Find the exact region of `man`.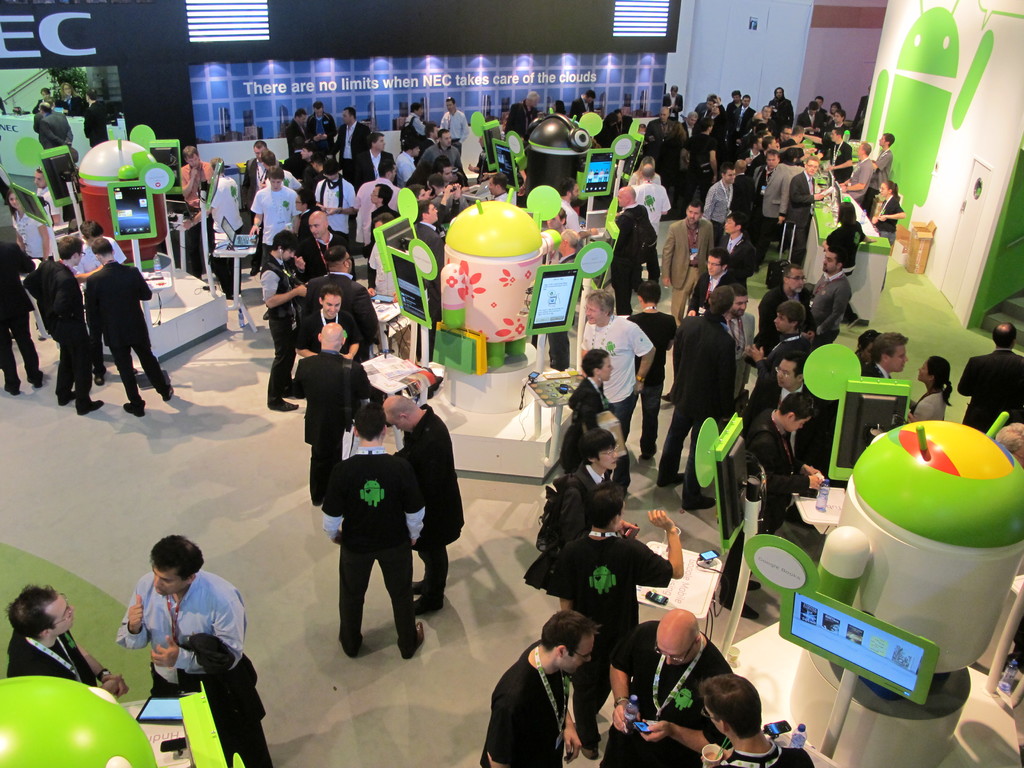
Exact region: [611,185,653,312].
